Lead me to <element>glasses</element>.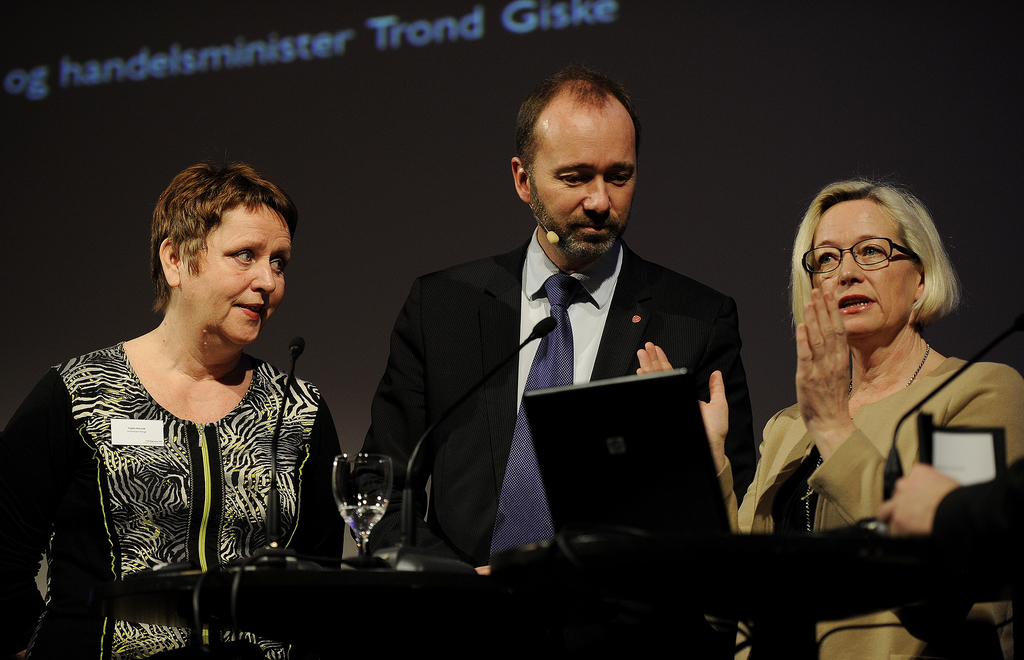
Lead to 807, 238, 938, 279.
